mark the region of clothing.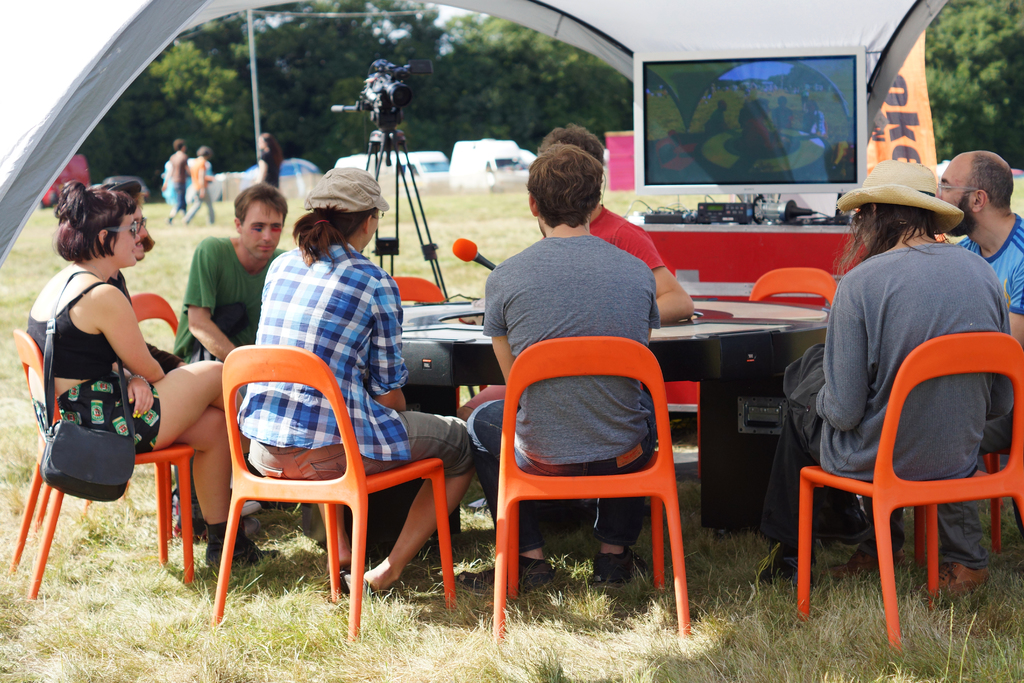
Region: 932, 215, 1023, 561.
